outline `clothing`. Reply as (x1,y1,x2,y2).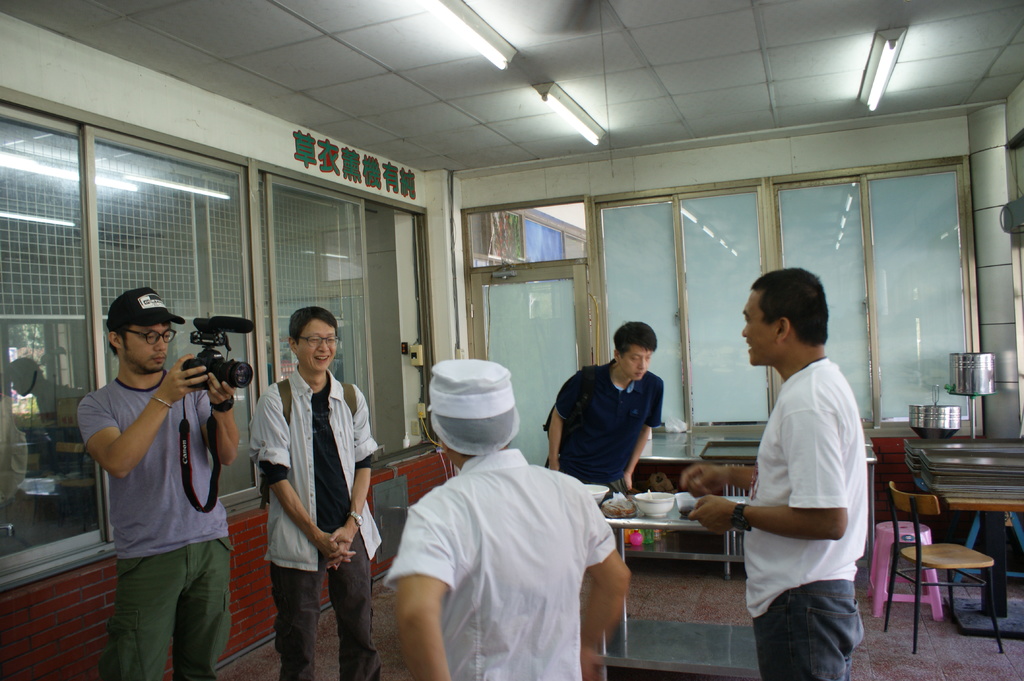
(381,449,622,680).
